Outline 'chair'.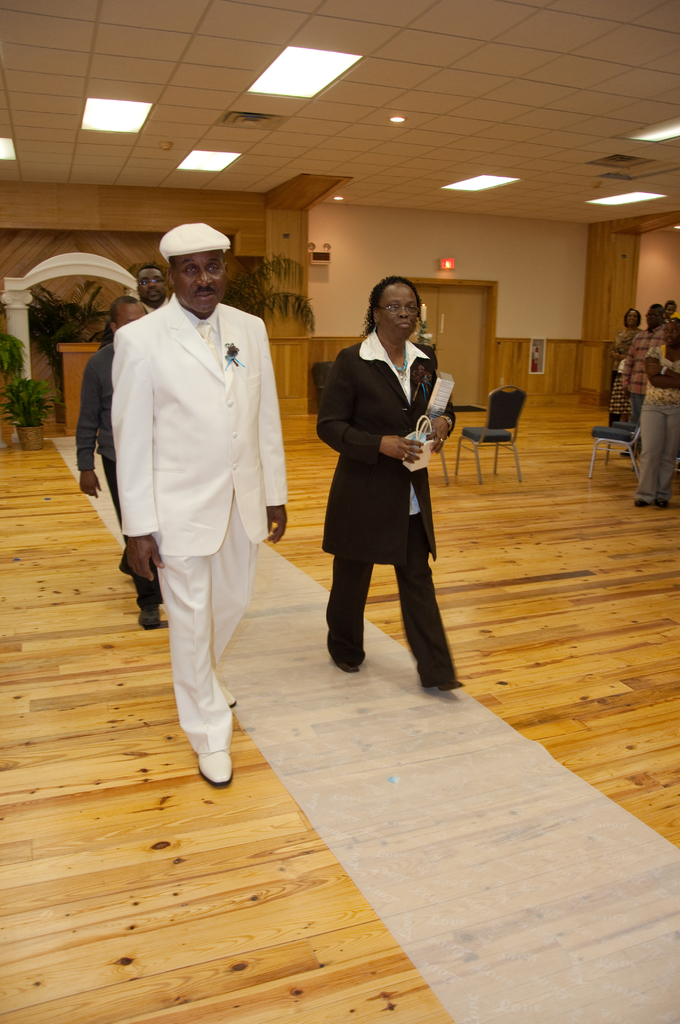
Outline: crop(586, 409, 645, 475).
